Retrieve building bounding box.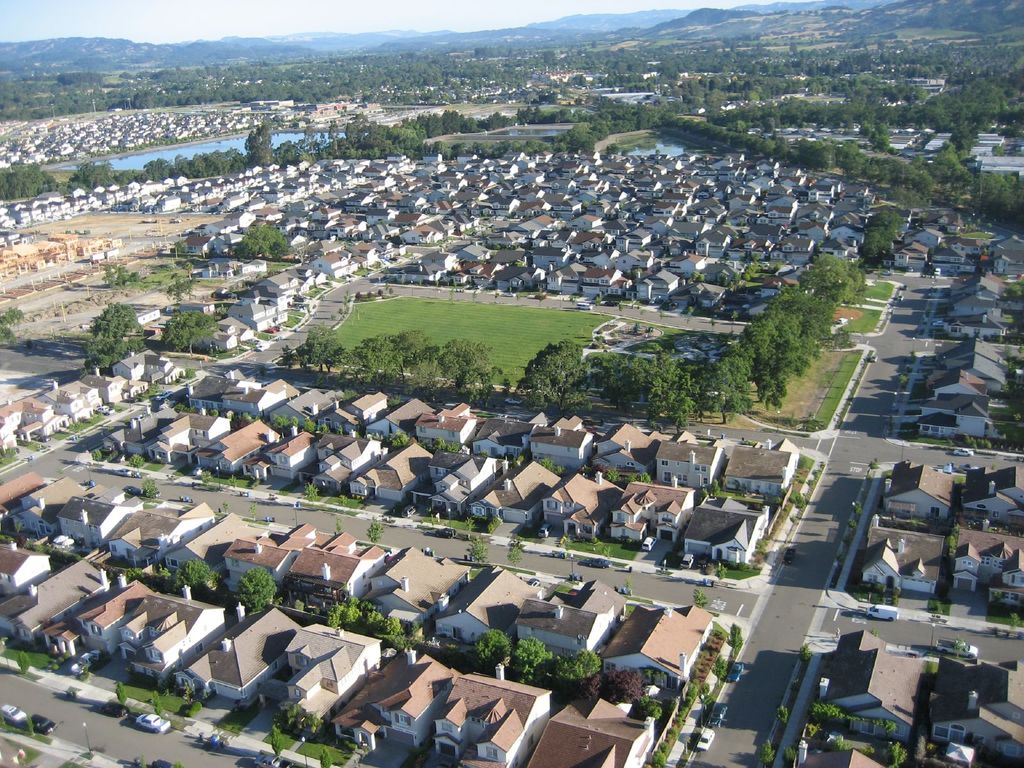
Bounding box: rect(44, 493, 132, 550).
